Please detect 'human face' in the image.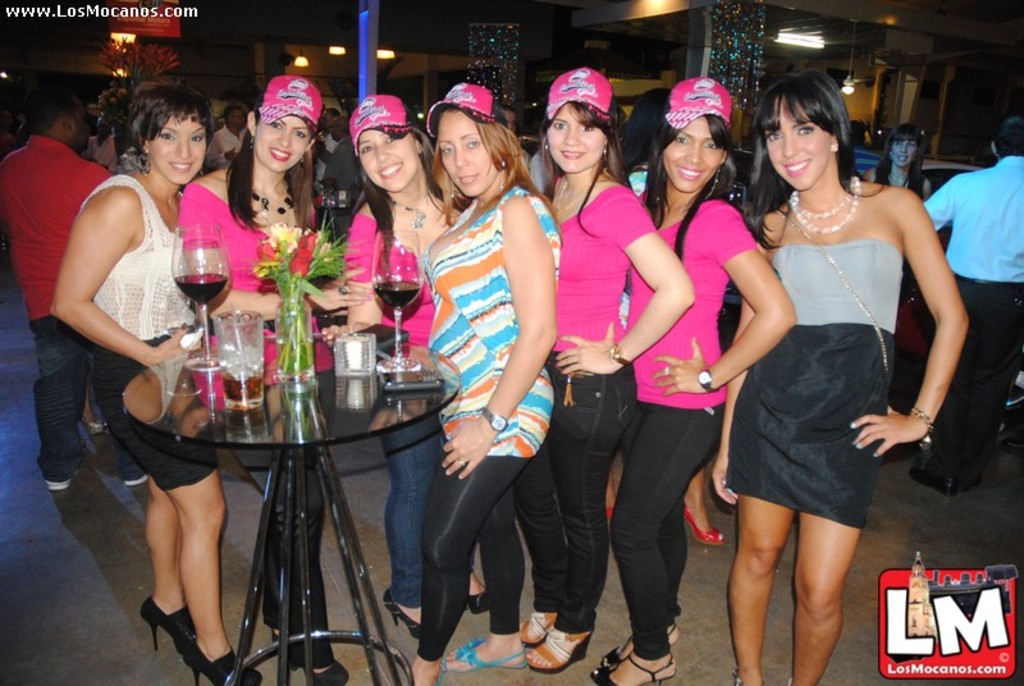
bbox=(255, 116, 312, 172).
